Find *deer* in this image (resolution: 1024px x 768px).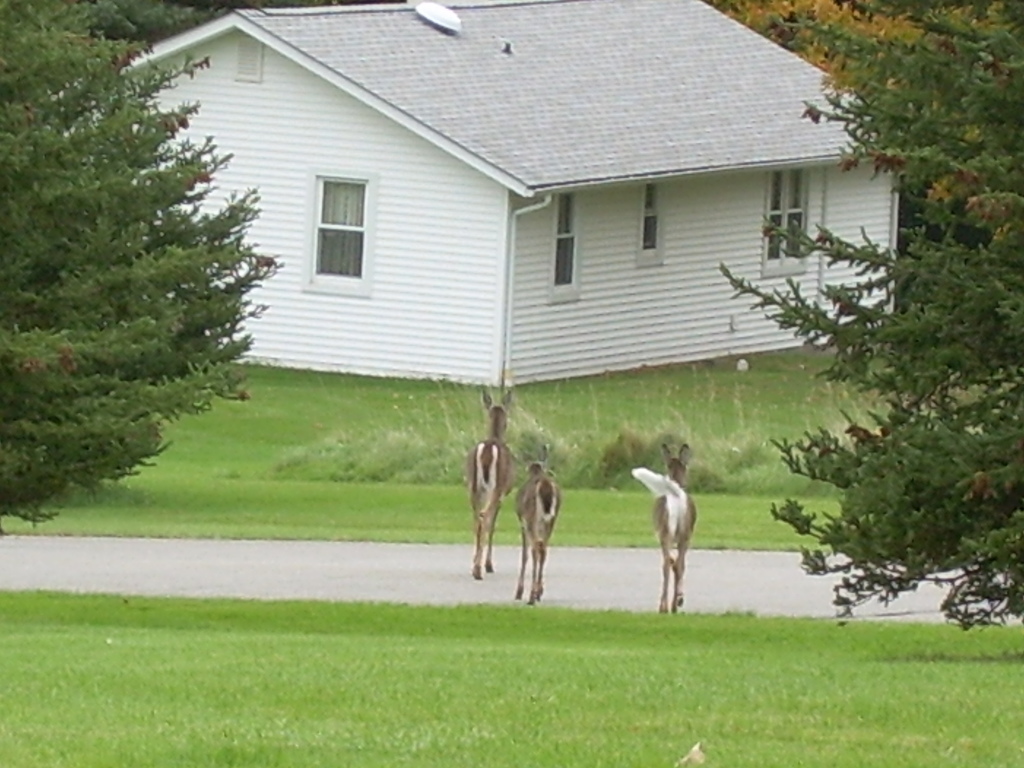
crop(520, 462, 559, 602).
